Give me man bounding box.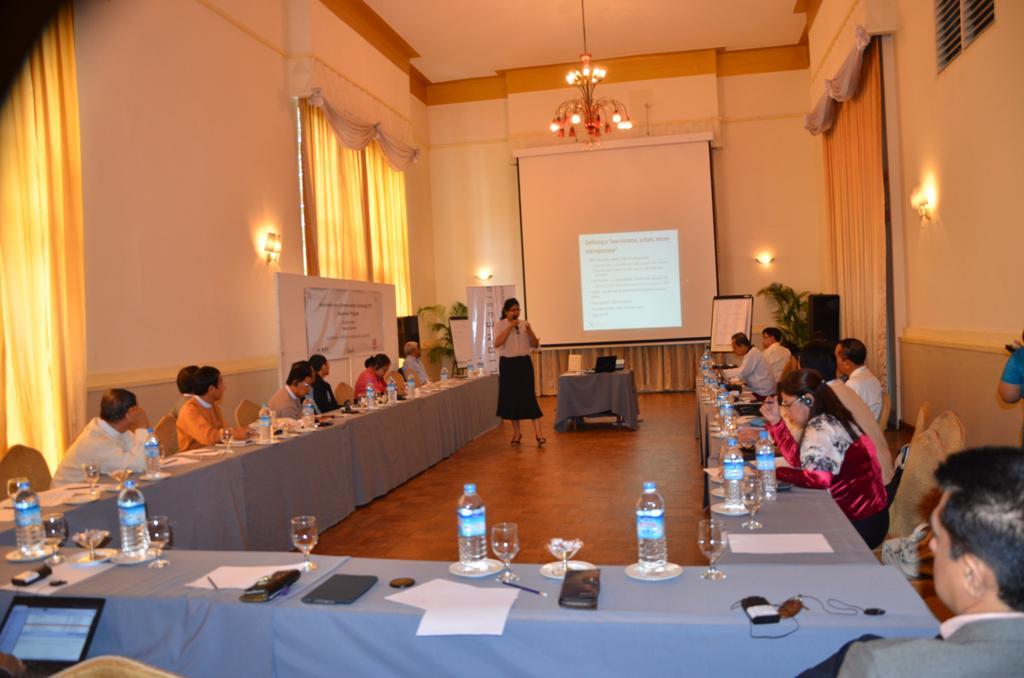
727 336 779 405.
